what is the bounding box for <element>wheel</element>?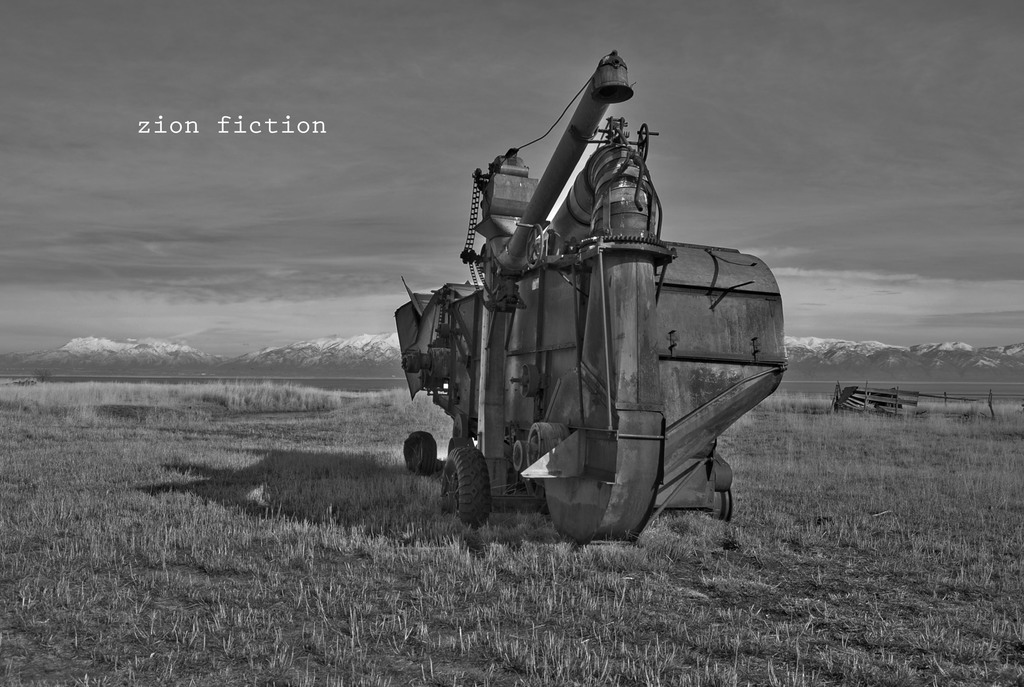
select_region(406, 433, 444, 474).
